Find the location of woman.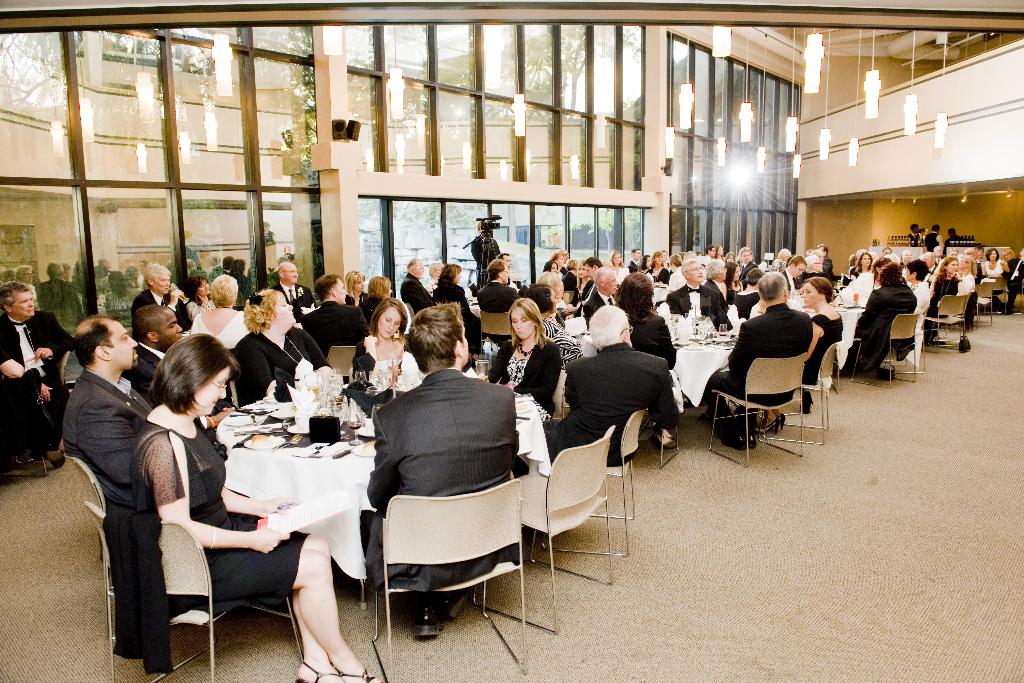
Location: [346, 268, 369, 306].
